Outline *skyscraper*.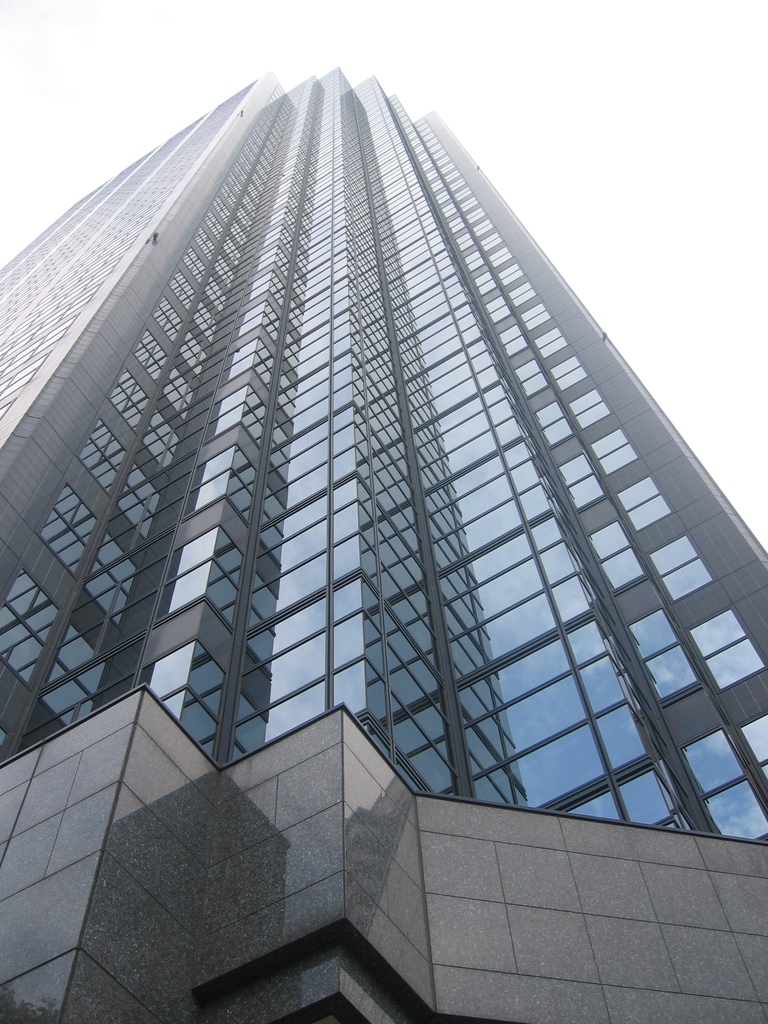
Outline: crop(14, 11, 742, 997).
